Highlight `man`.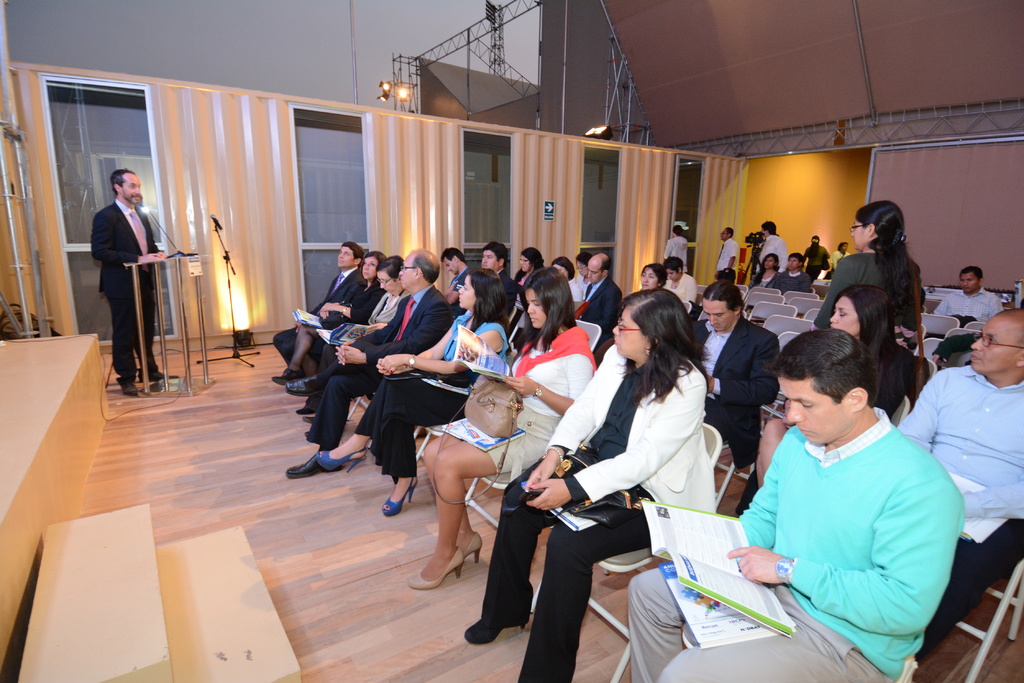
Highlighted region: 897 310 1023 651.
